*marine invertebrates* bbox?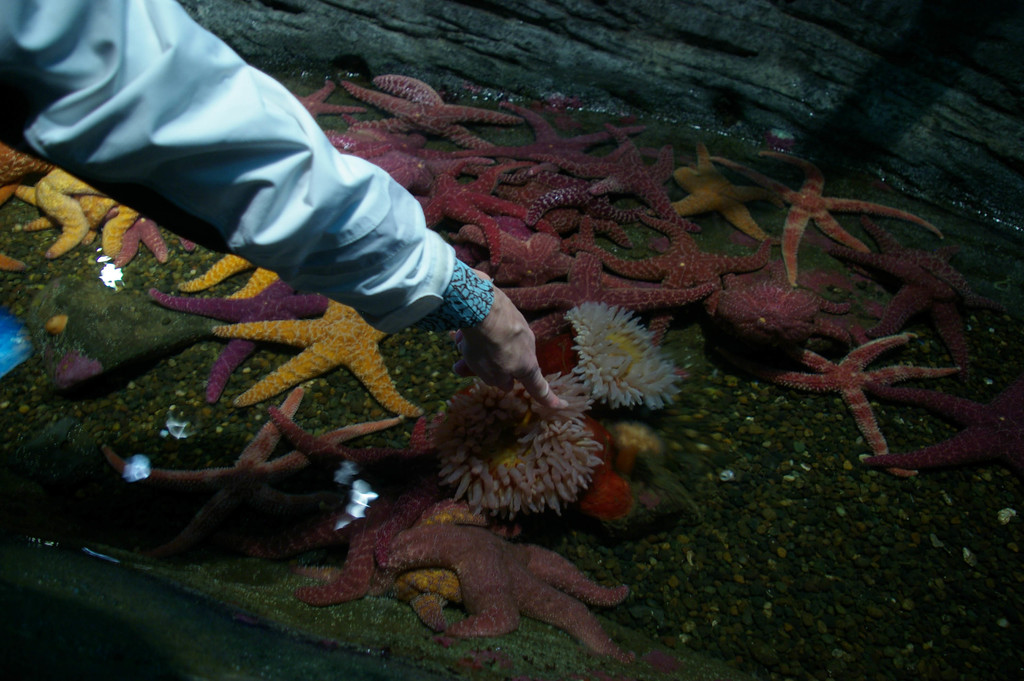
<bbox>346, 112, 434, 168</bbox>
